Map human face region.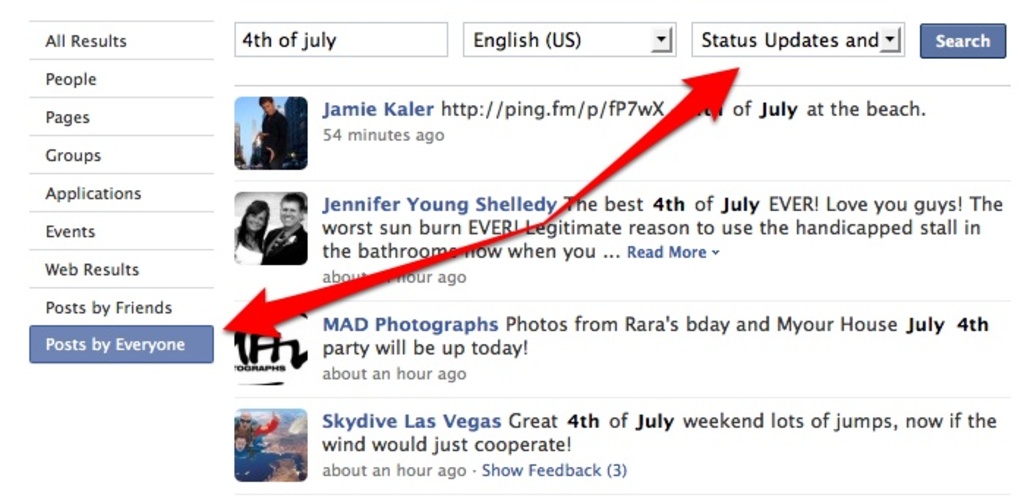
Mapped to select_region(234, 436, 248, 451).
